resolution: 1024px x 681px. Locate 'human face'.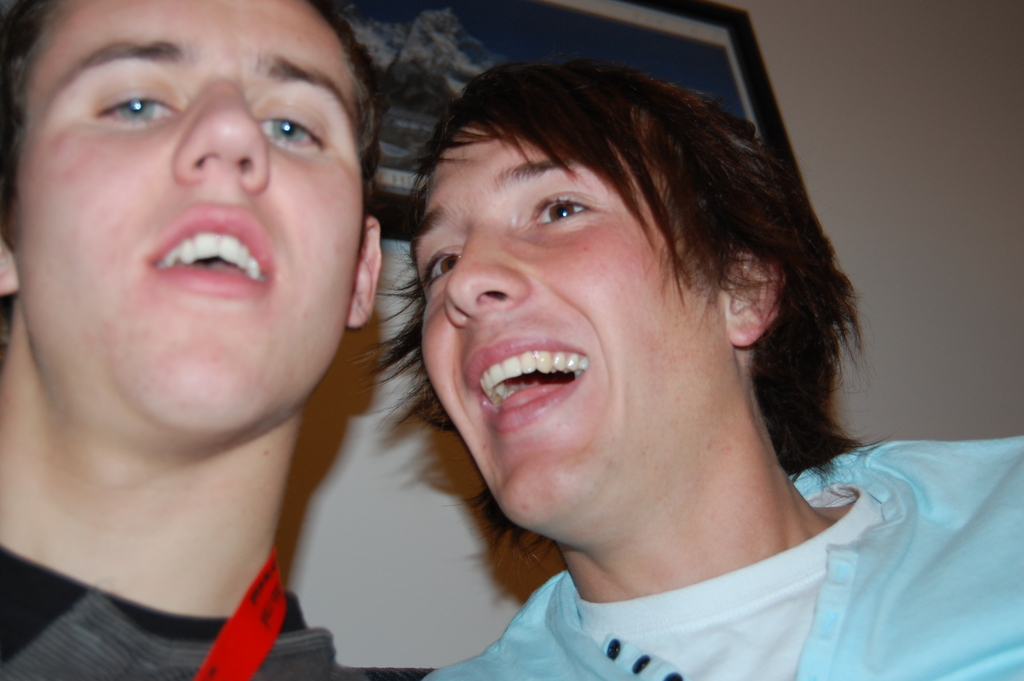
select_region(420, 124, 738, 536).
